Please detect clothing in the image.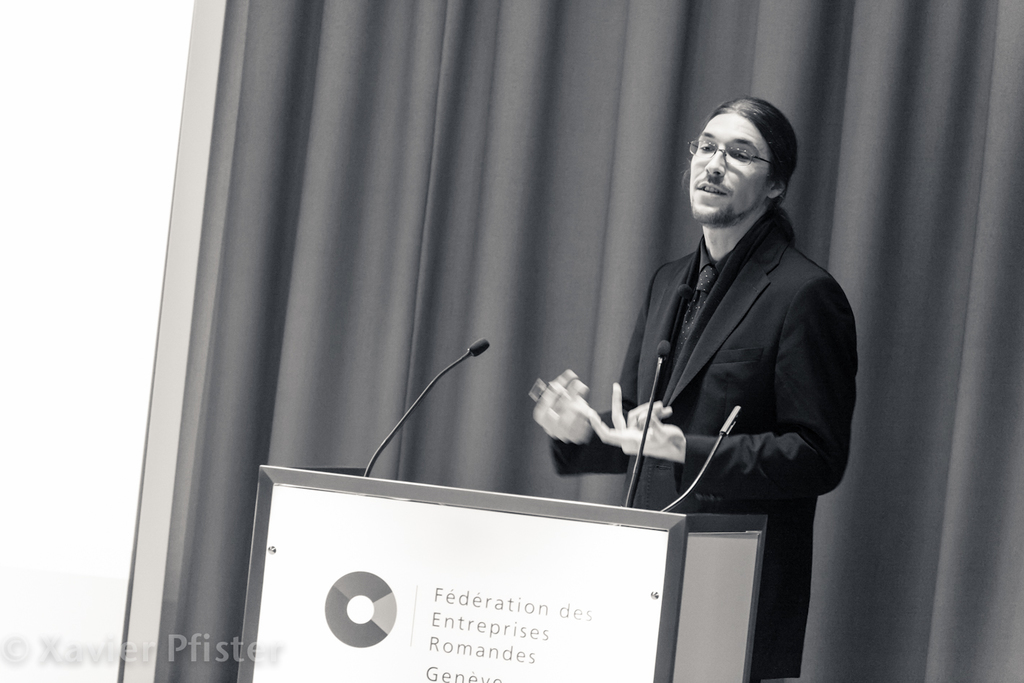
detection(498, 239, 868, 563).
